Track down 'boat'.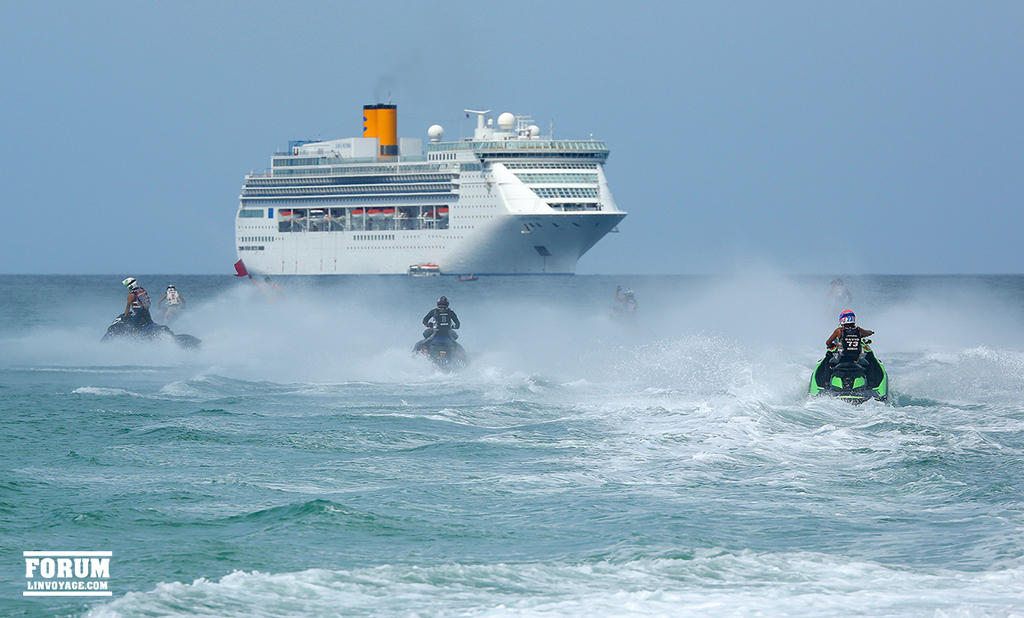
Tracked to bbox(606, 306, 643, 338).
